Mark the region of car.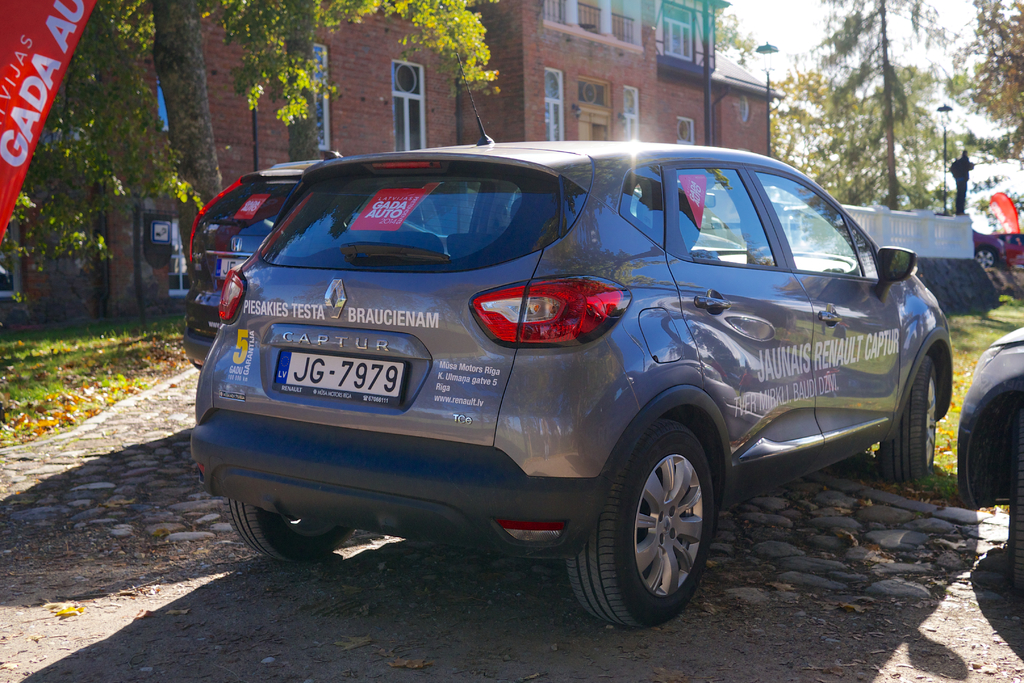
Region: 191/114/957/634.
